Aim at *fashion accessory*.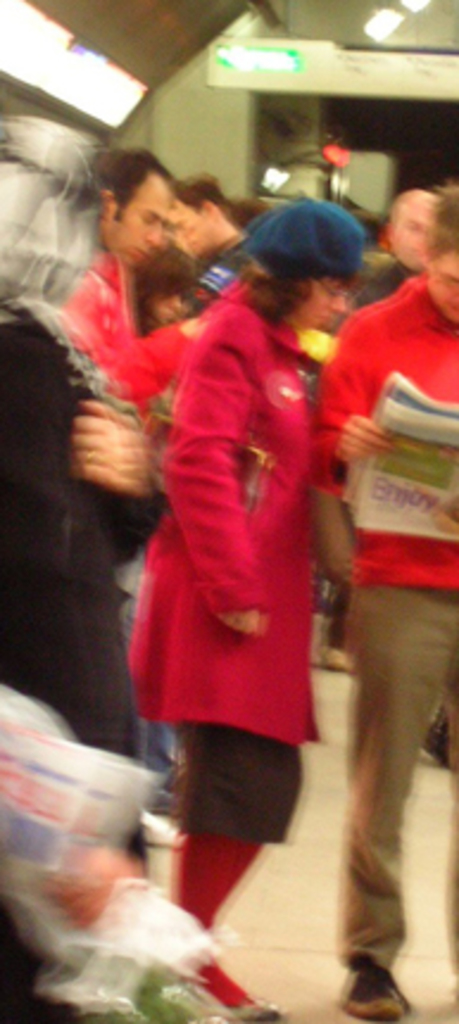
Aimed at 224, 993, 283, 1022.
